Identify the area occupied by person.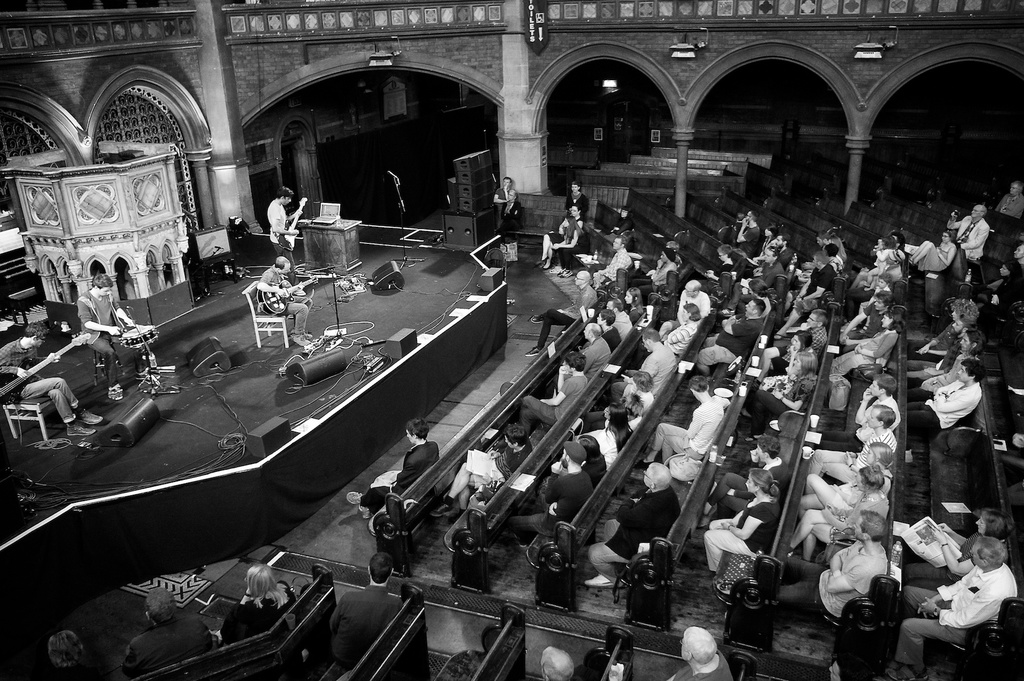
Area: box=[344, 422, 442, 518].
